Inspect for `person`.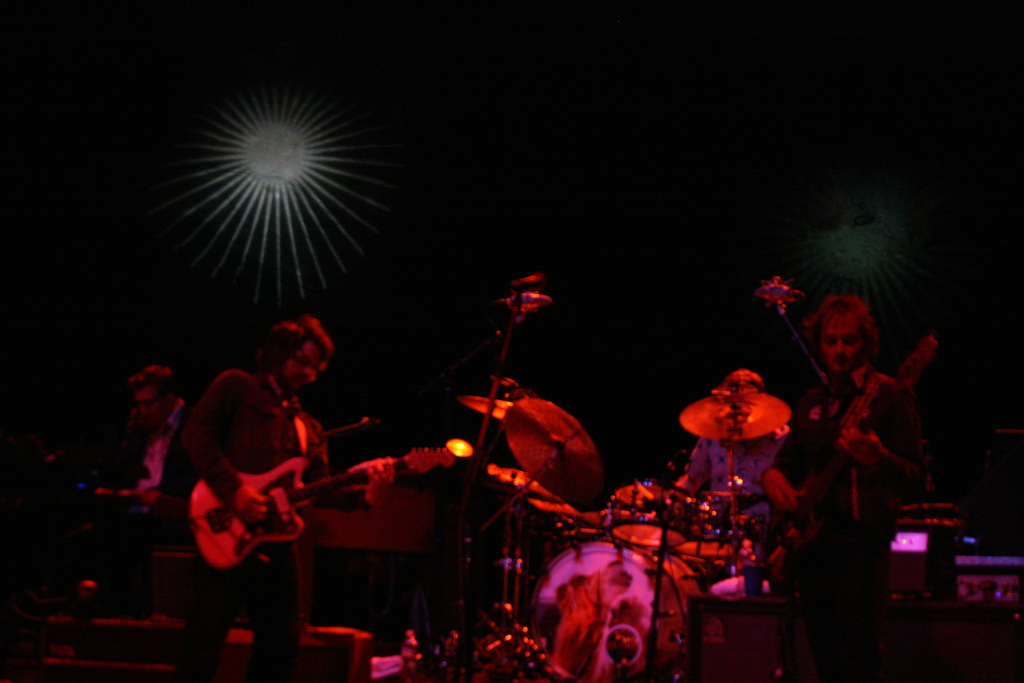
Inspection: [x1=126, y1=361, x2=182, y2=508].
